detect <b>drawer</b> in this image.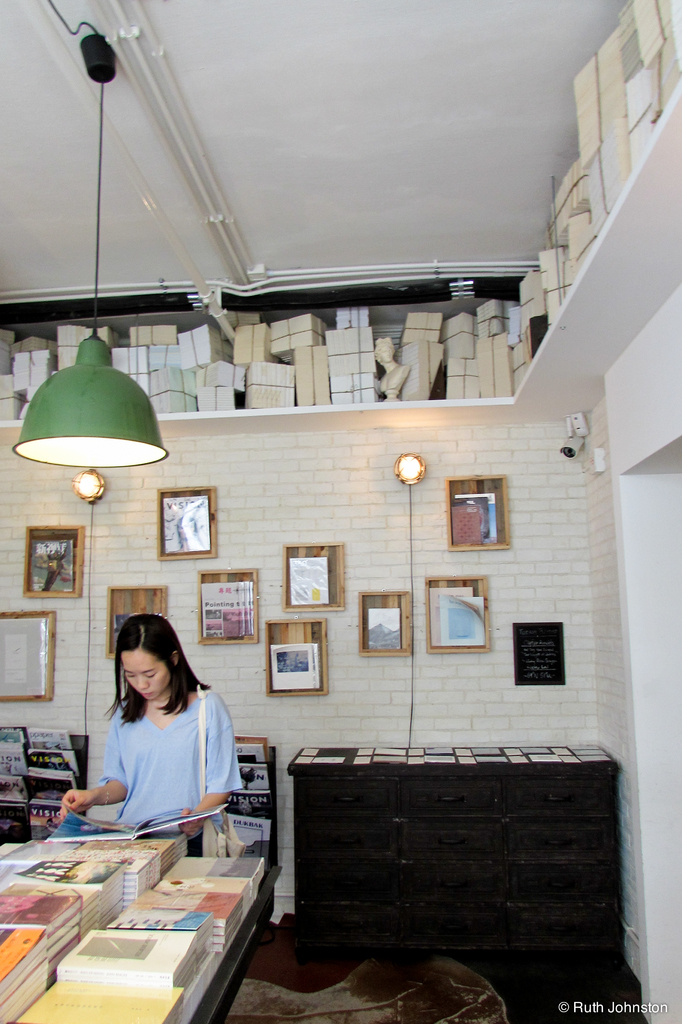
Detection: pyautogui.locateOnScreen(402, 859, 505, 897).
